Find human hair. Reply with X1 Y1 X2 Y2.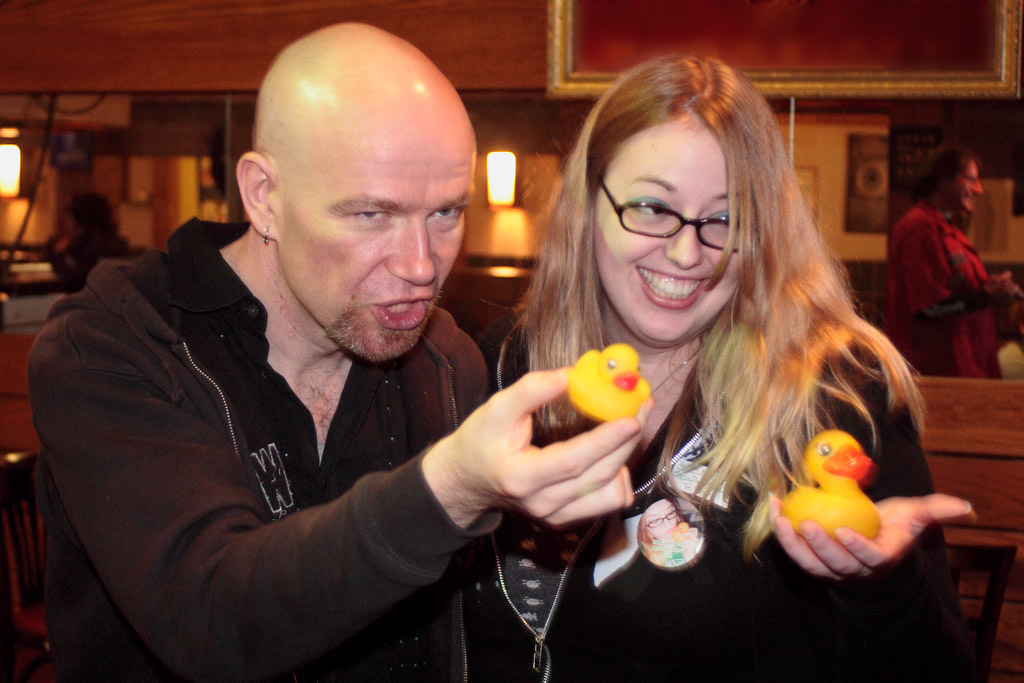
920 144 978 197.
